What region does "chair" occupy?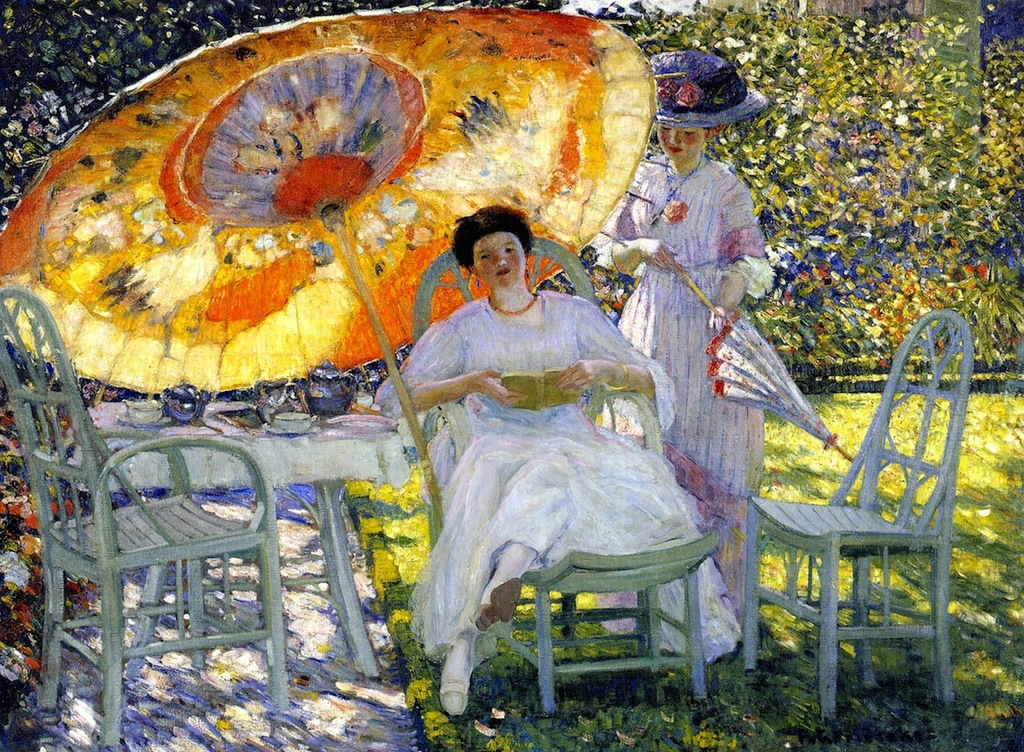
region(1, 280, 277, 745).
